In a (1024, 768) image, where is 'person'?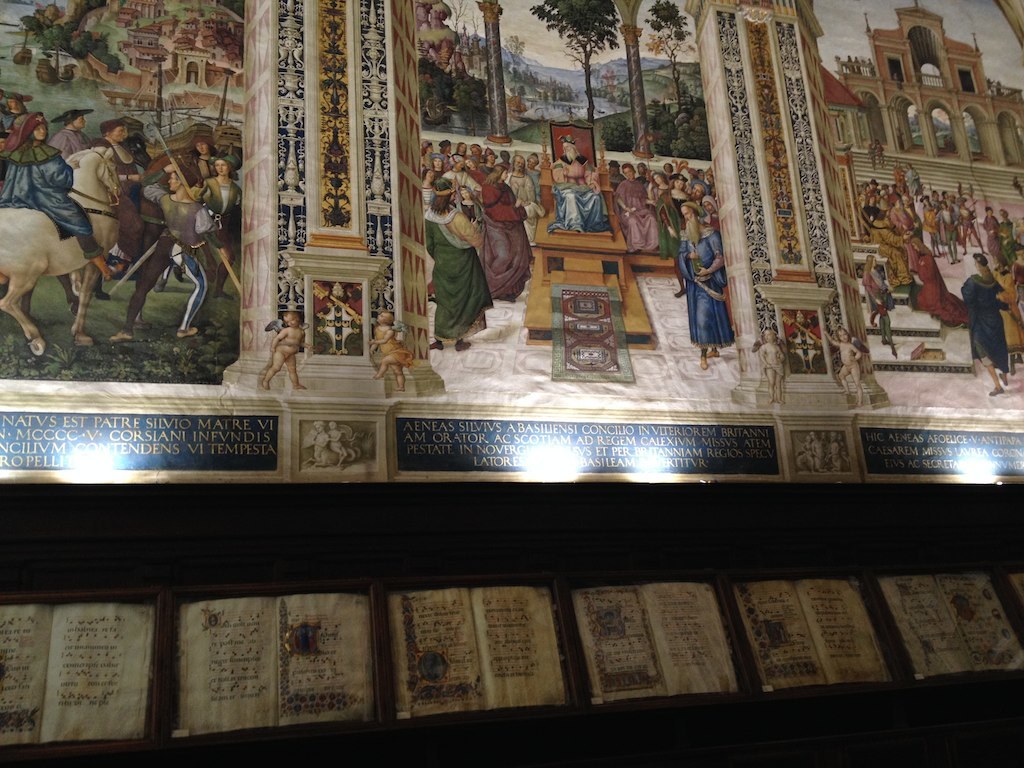
<region>872, 137, 887, 168</region>.
